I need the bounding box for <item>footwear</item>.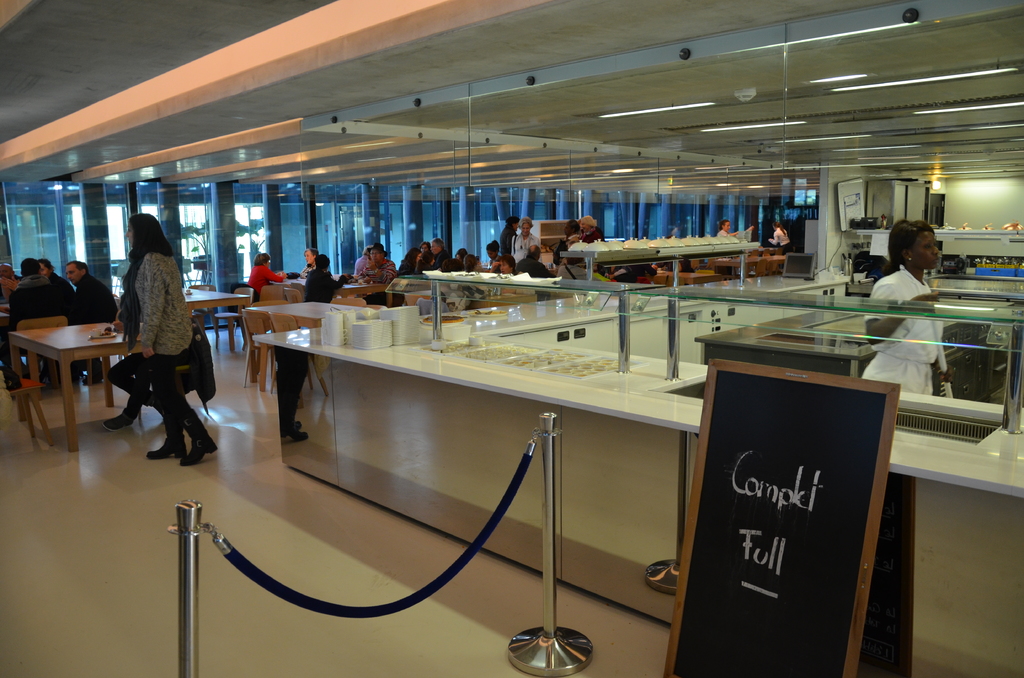
Here it is: detection(280, 419, 312, 439).
